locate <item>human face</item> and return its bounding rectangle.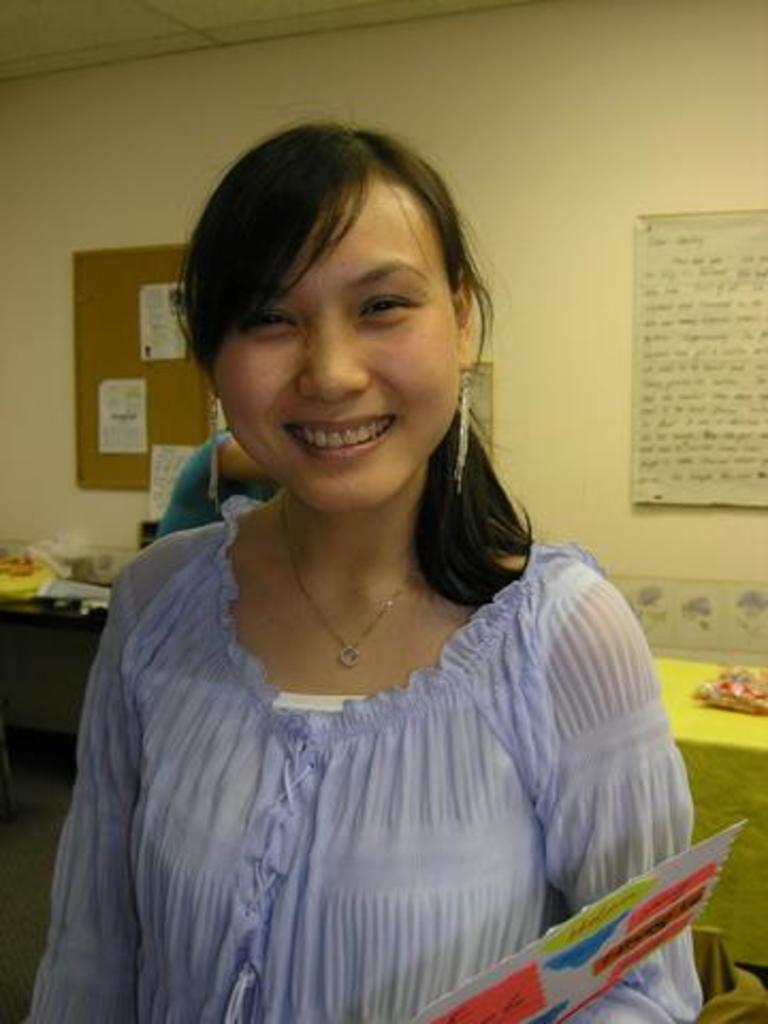
{"left": 213, "top": 164, "right": 454, "bottom": 514}.
